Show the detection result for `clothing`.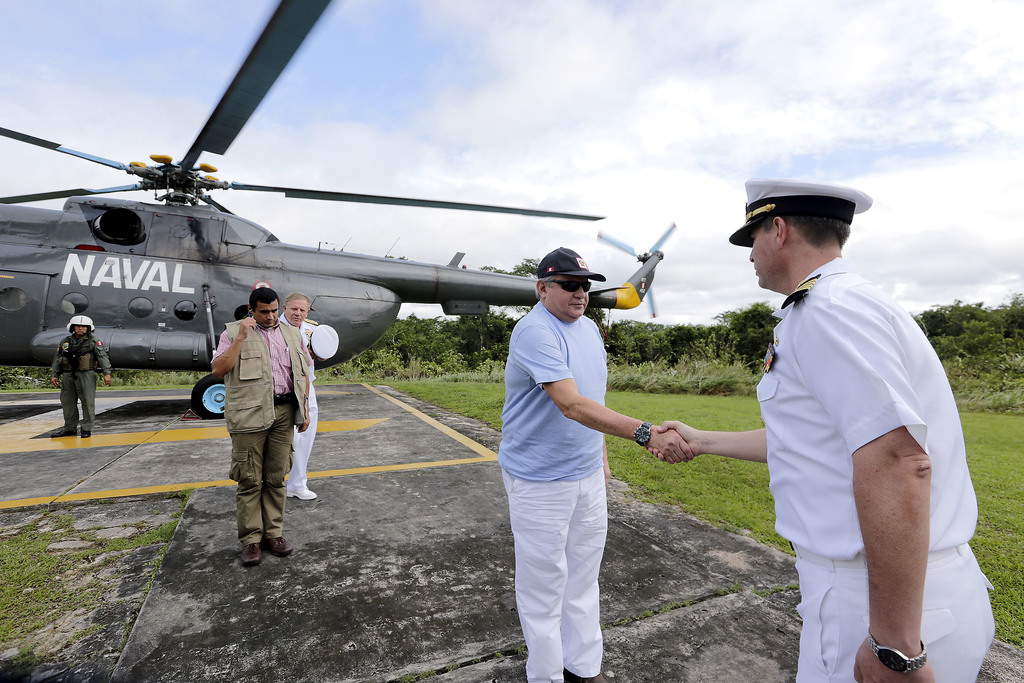
<box>271,314,320,497</box>.
